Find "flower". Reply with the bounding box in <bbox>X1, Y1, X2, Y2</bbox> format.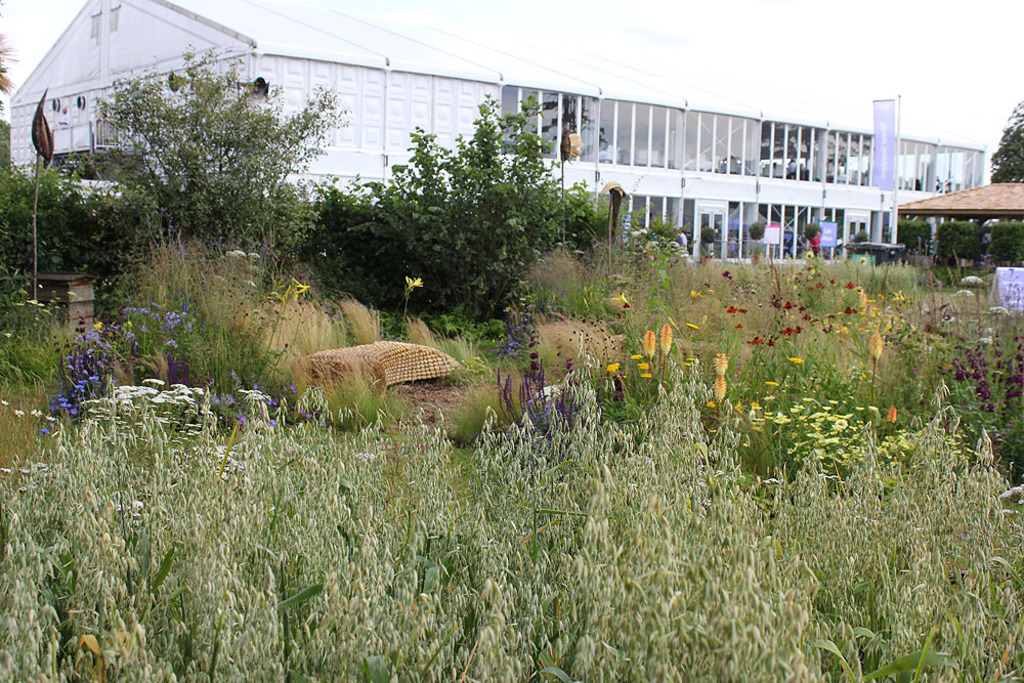
<bbox>629, 348, 646, 359</bbox>.
